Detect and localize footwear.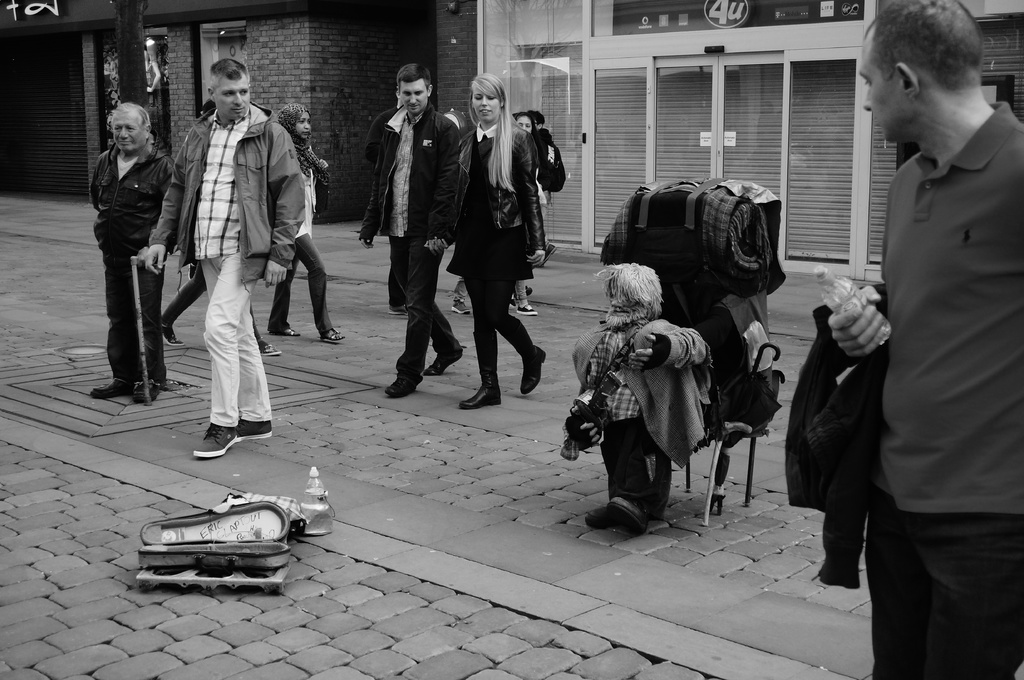
Localized at BBox(92, 380, 132, 402).
